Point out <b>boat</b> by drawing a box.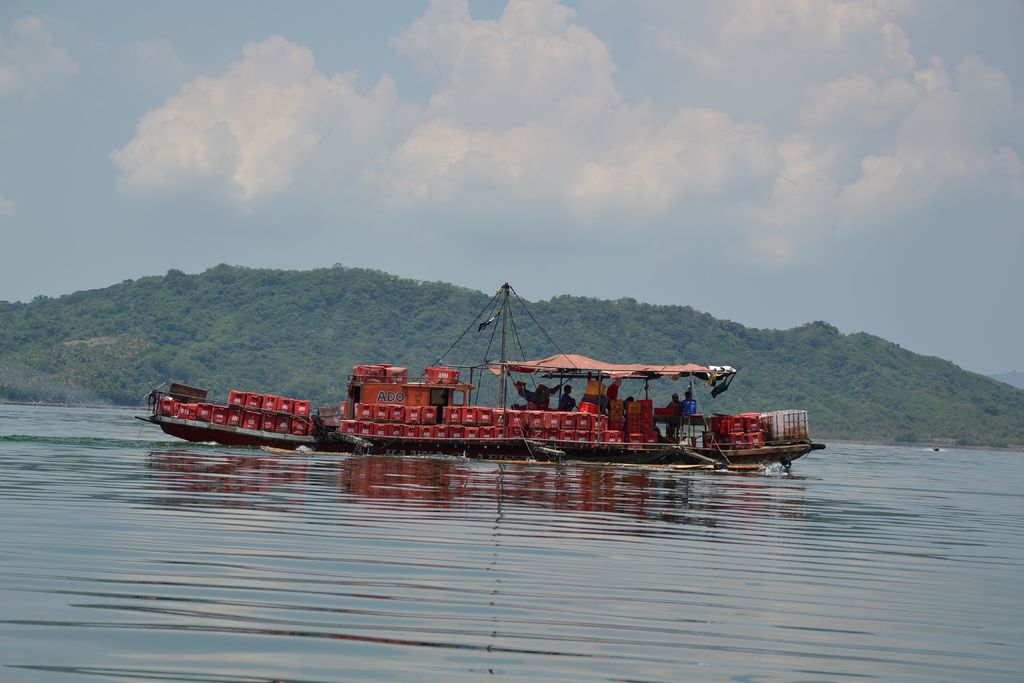
(left=931, top=443, right=943, bottom=454).
